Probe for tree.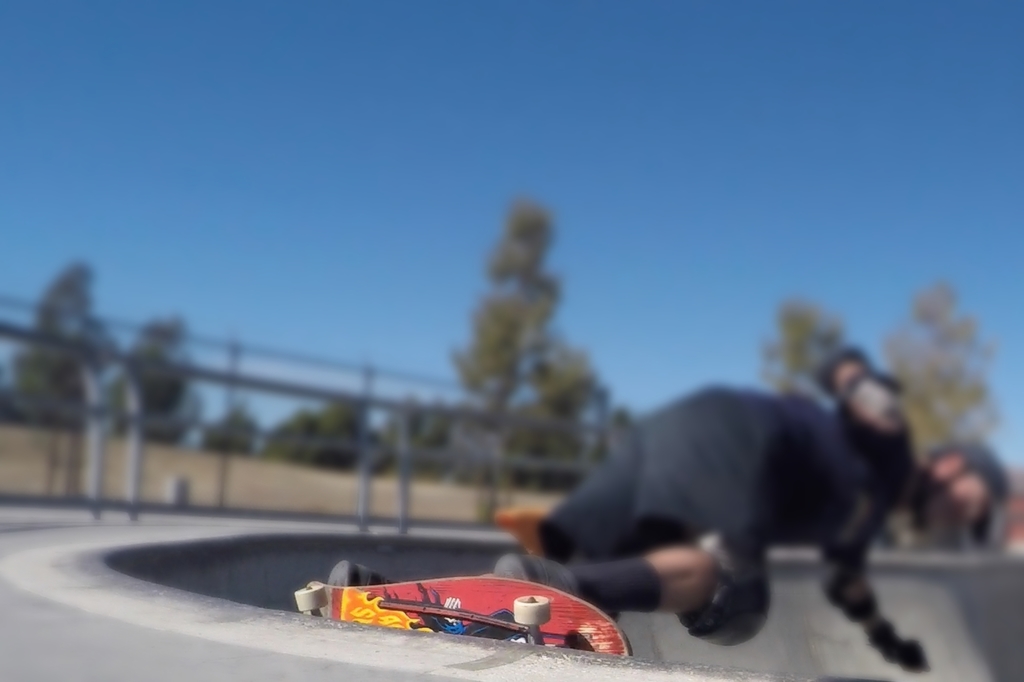
Probe result: <box>204,398,253,464</box>.
